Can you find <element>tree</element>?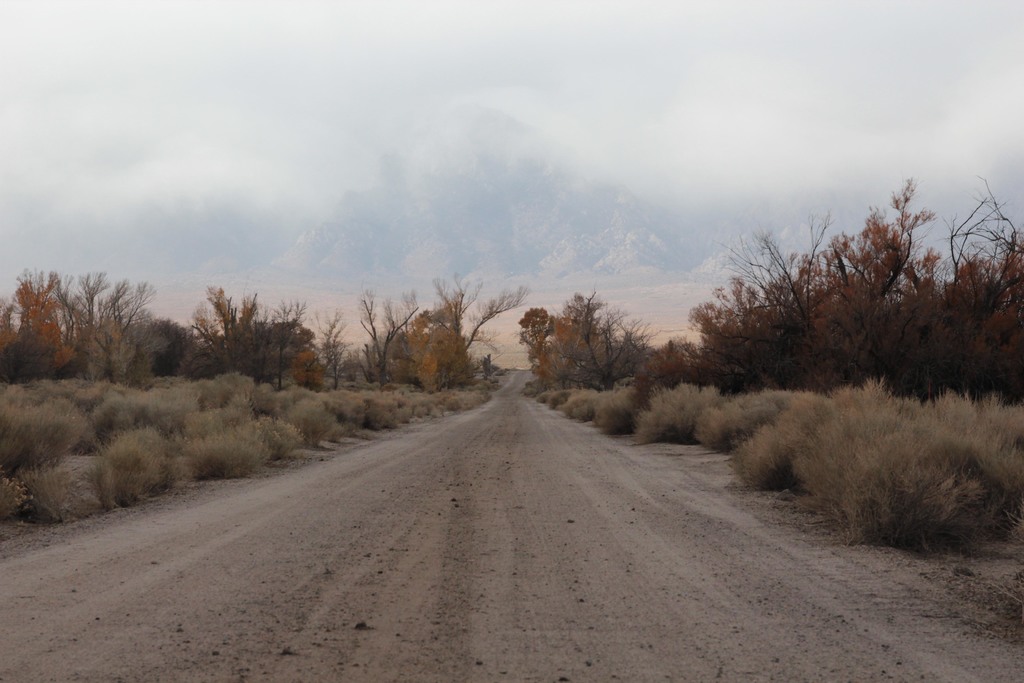
Yes, bounding box: {"left": 426, "top": 295, "right": 519, "bottom": 400}.
